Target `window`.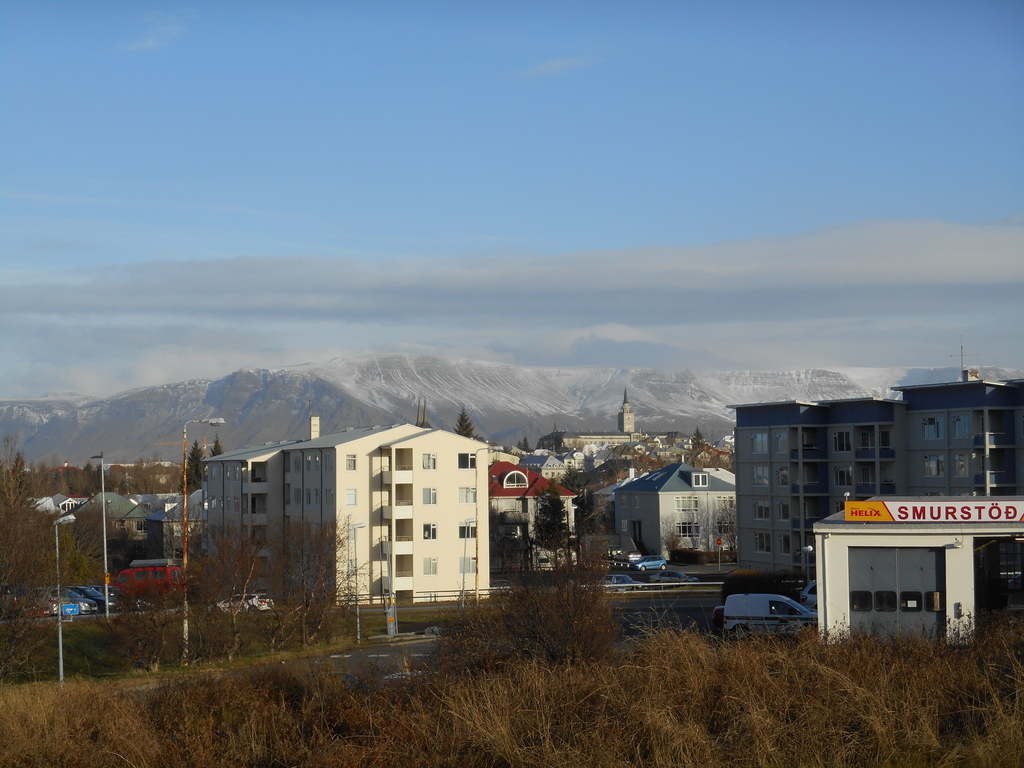
Target region: box=[674, 522, 701, 538].
